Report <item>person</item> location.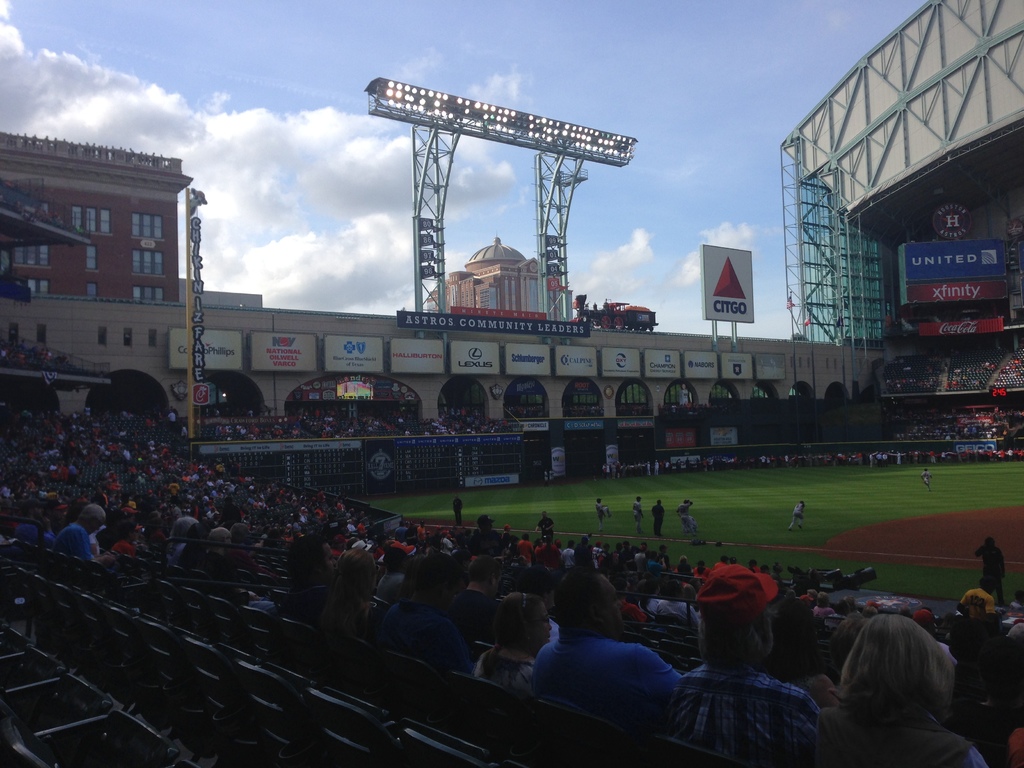
Report: [left=574, top=536, right=591, bottom=566].
